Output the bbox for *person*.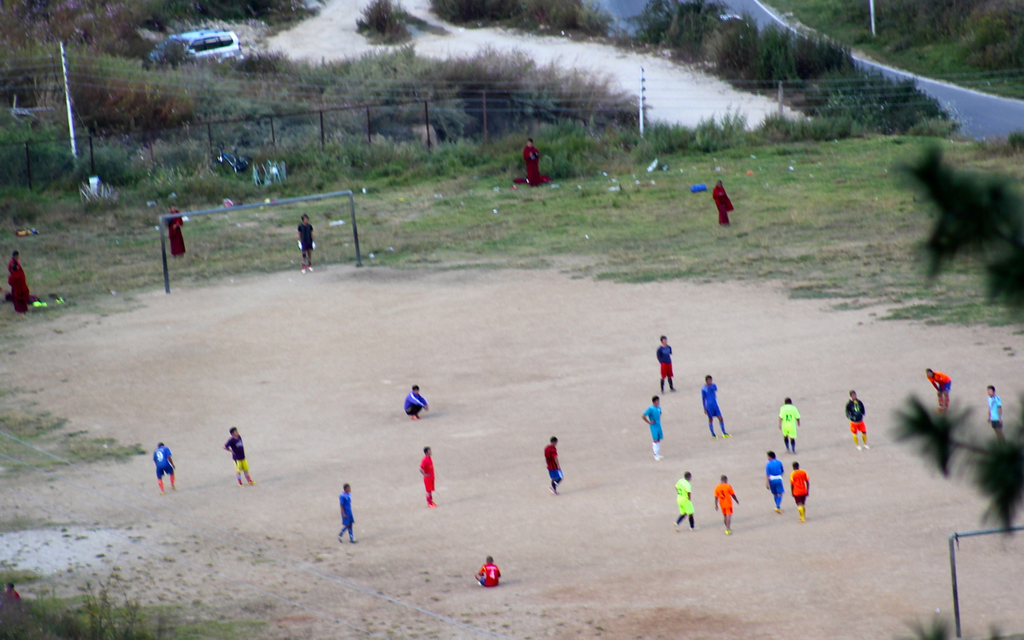
Rect(929, 366, 957, 410).
